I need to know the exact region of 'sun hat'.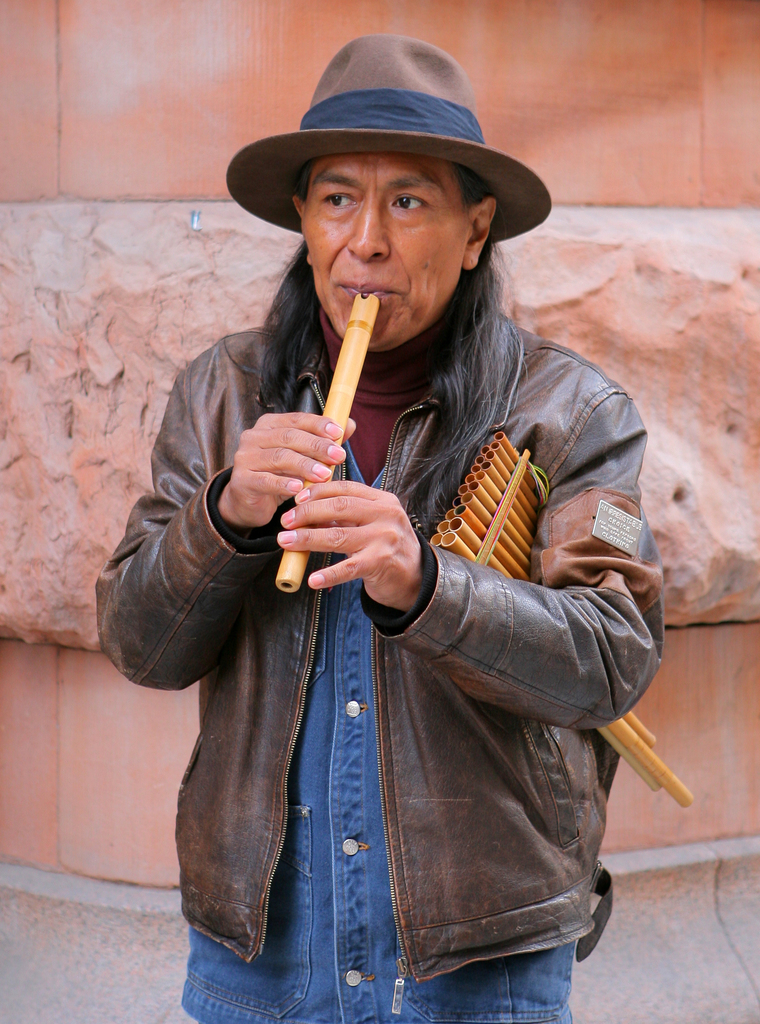
Region: x1=226 y1=33 x2=559 y2=246.
